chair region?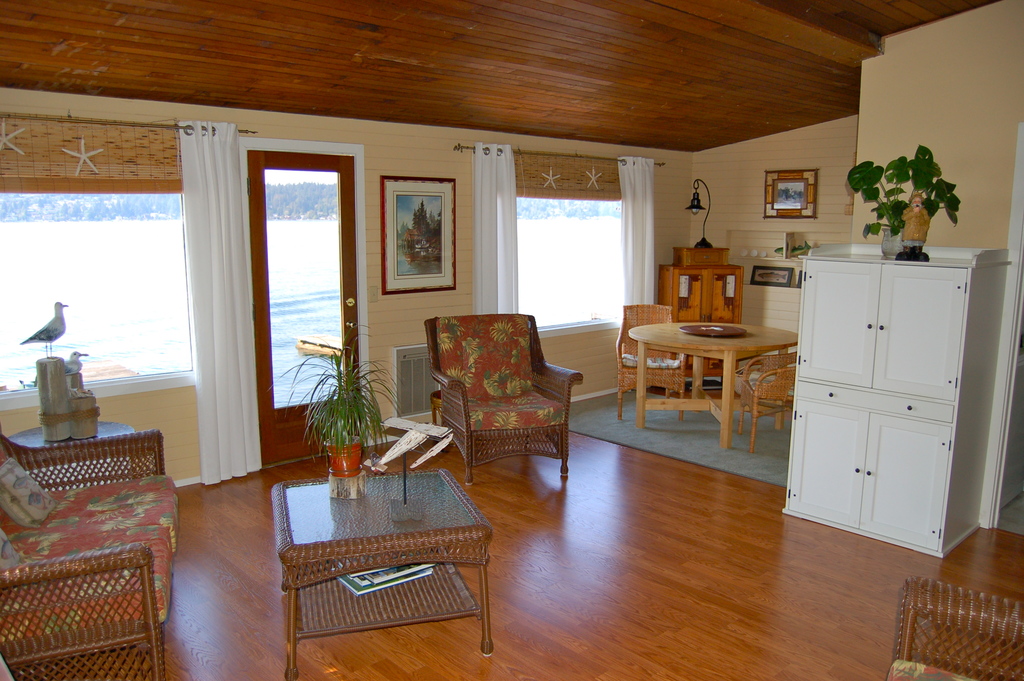
pyautogui.locateOnScreen(419, 308, 590, 488)
